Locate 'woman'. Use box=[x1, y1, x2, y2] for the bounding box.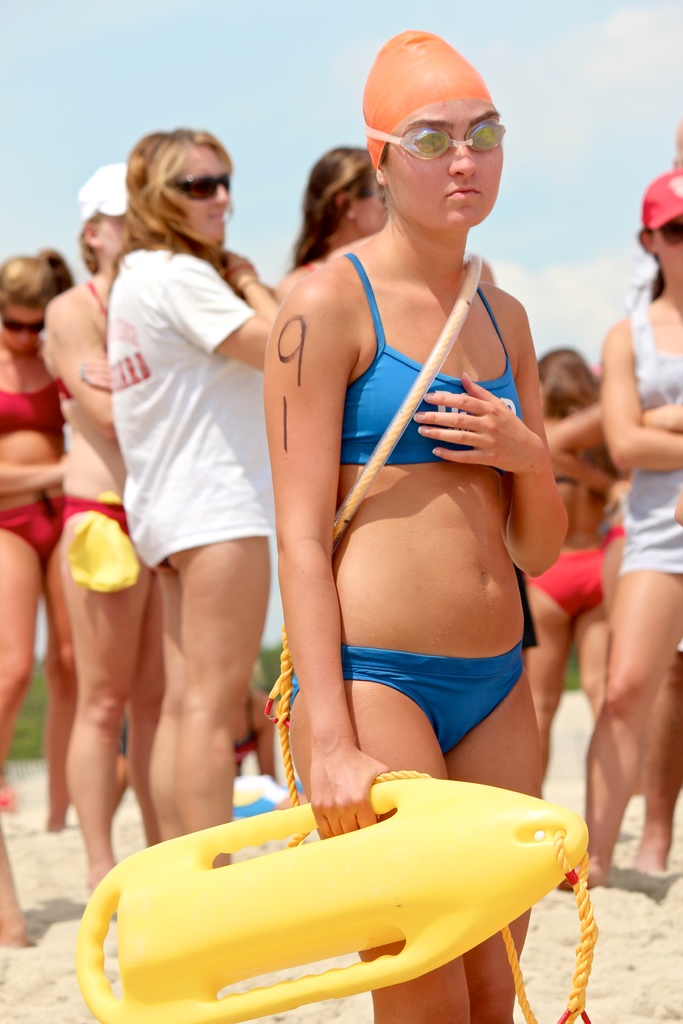
box=[565, 165, 682, 898].
